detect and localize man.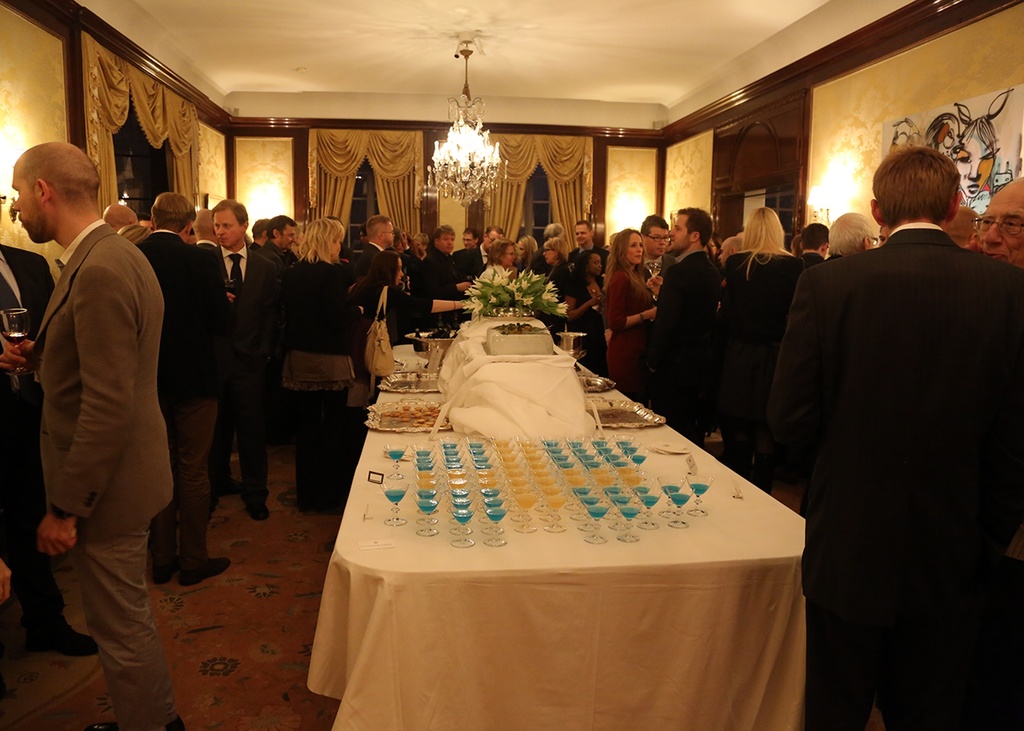
Localized at [641, 208, 721, 428].
